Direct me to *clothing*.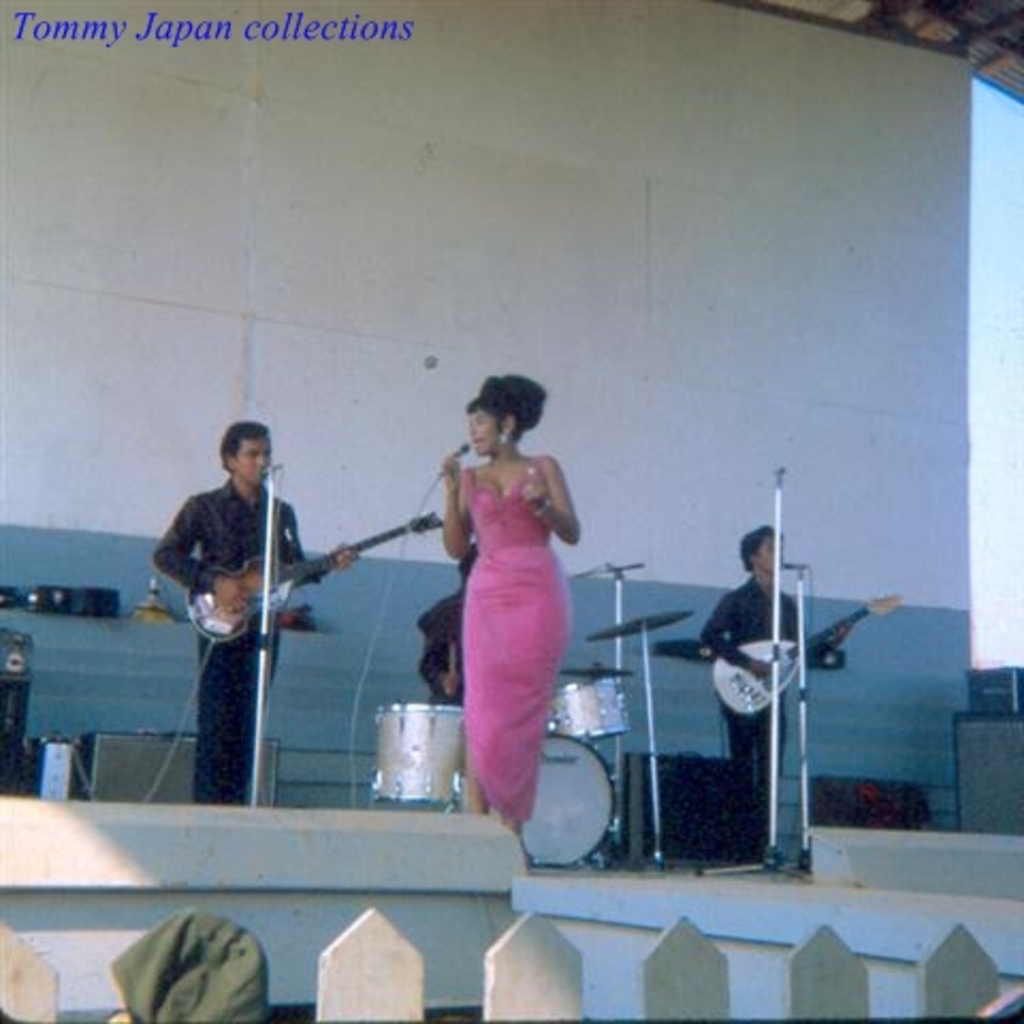
Direction: [left=407, top=589, right=450, bottom=708].
